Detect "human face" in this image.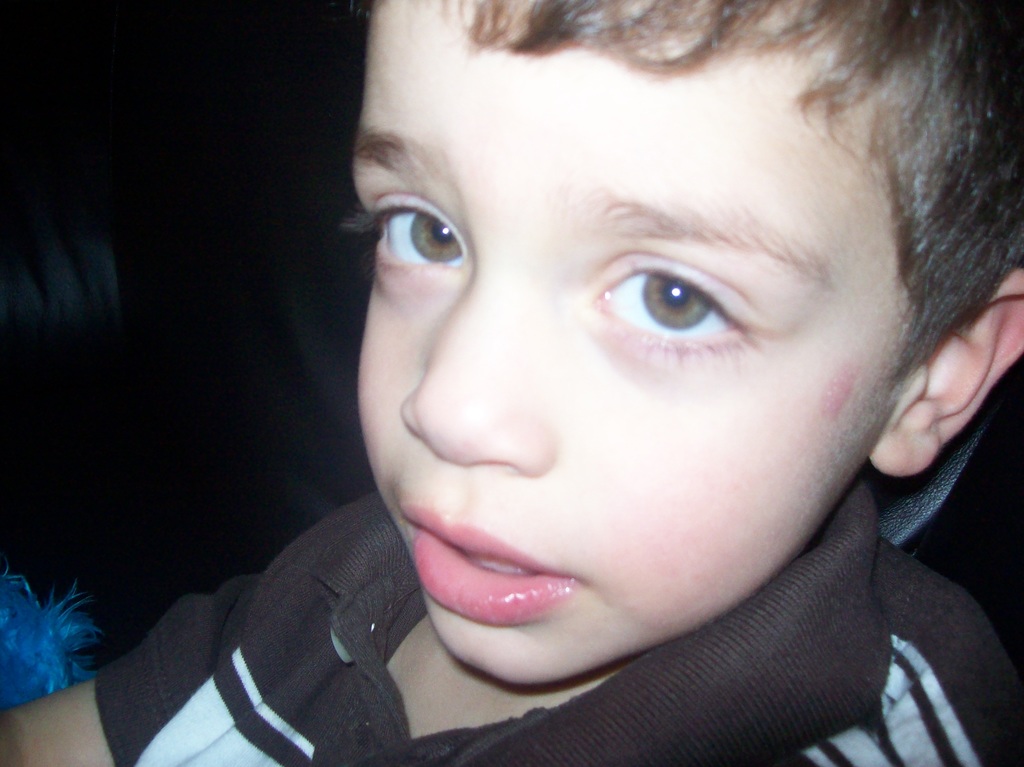
Detection: (360, 0, 916, 690).
